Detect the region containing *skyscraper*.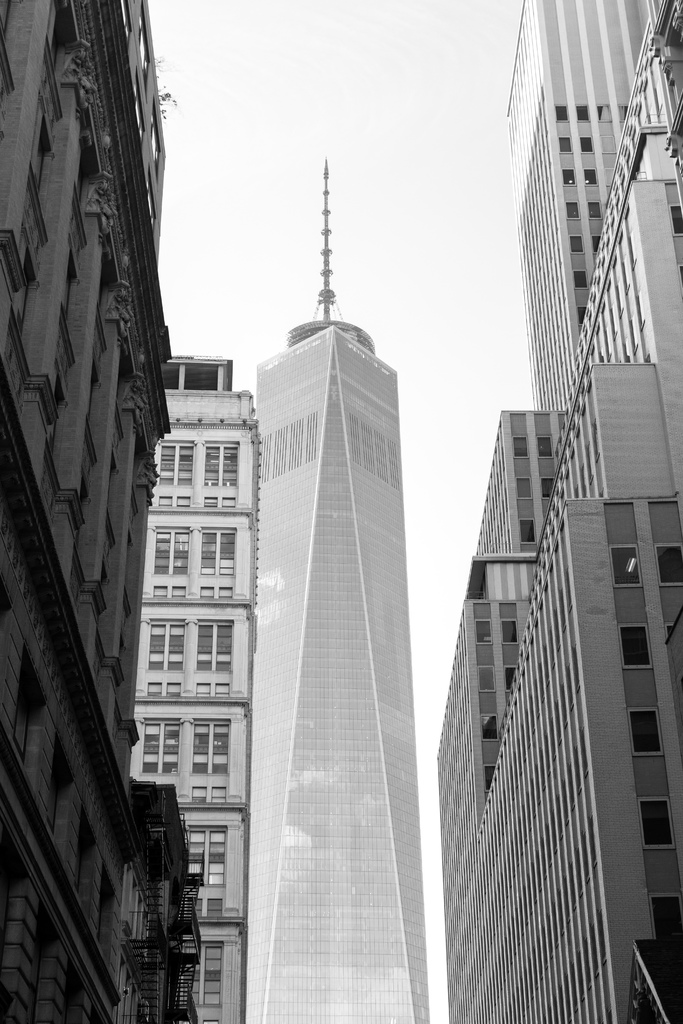
[132,163,433,1023].
